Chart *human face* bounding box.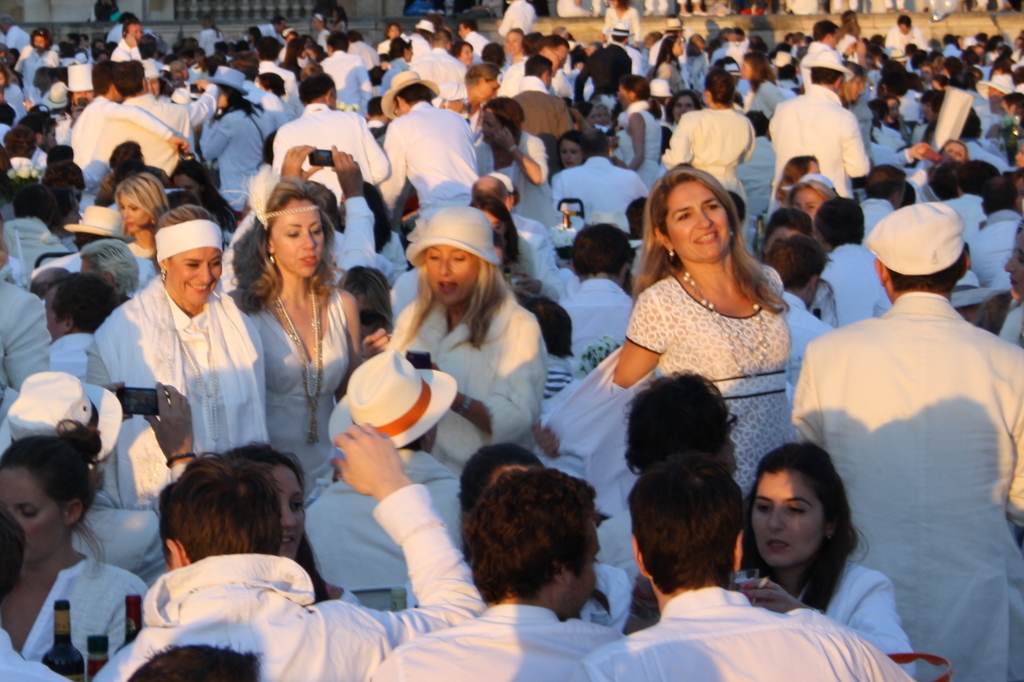
Charted: 425/242/486/304.
